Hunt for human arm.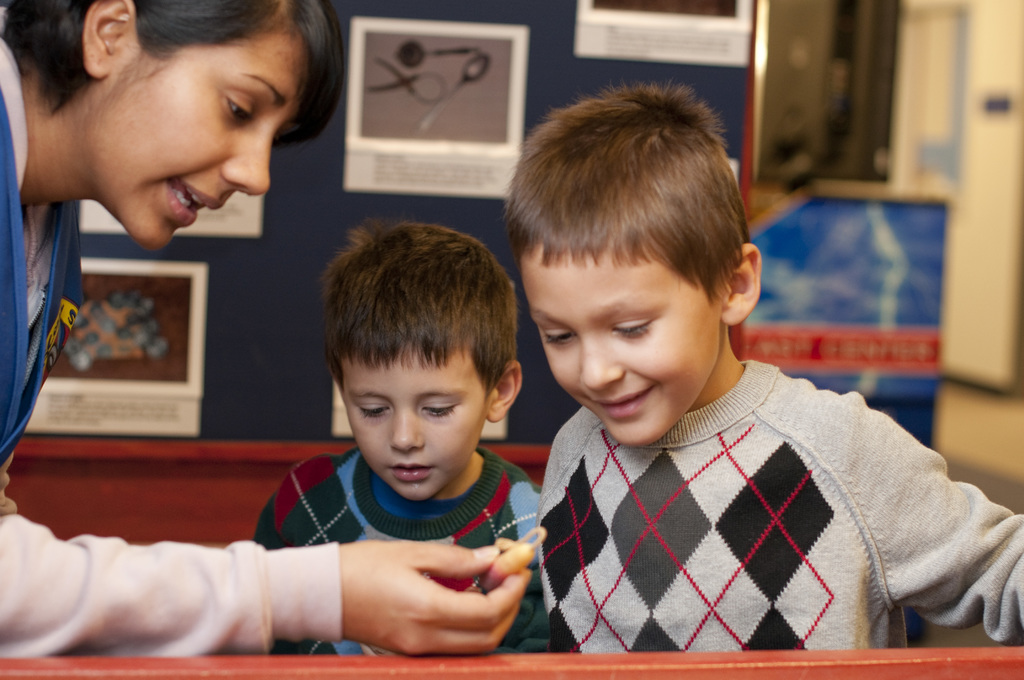
Hunted down at [536,411,586,534].
